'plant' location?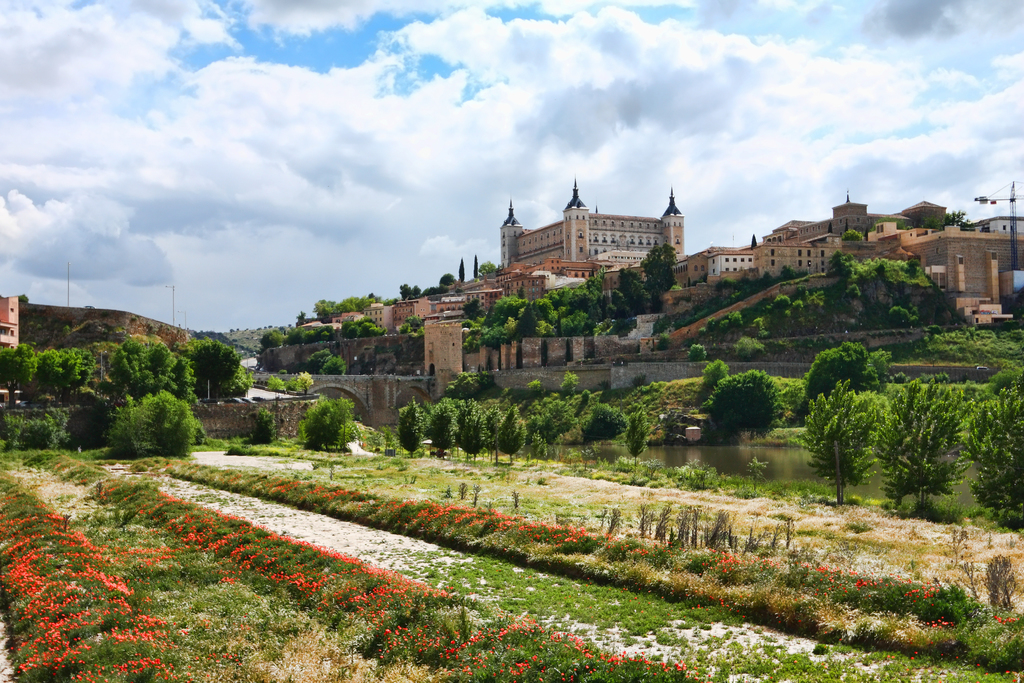
bbox(248, 402, 276, 443)
